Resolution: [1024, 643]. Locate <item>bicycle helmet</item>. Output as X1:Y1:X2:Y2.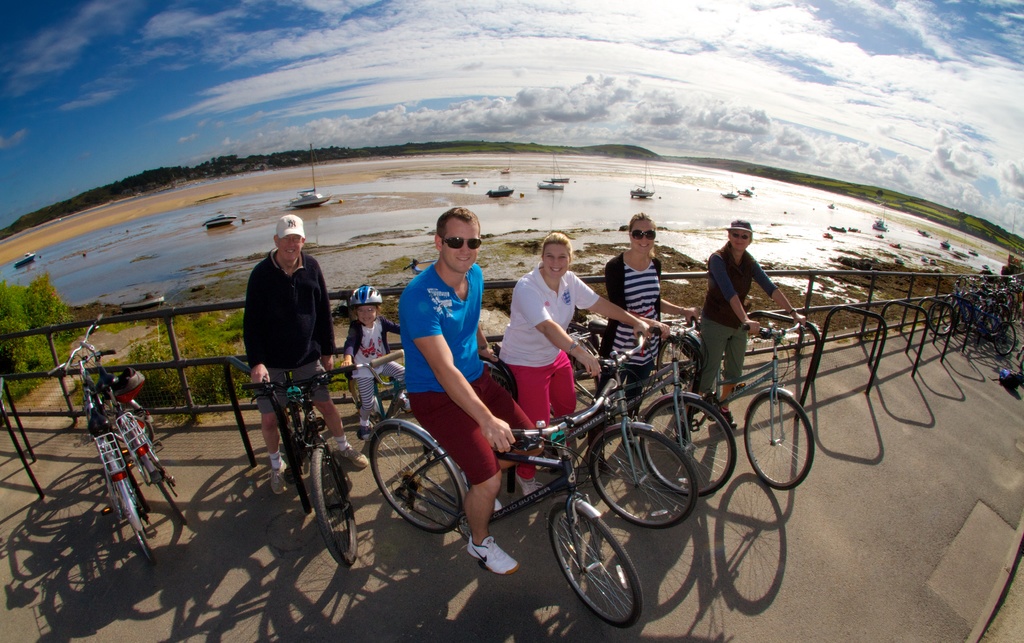
348:282:384:322.
